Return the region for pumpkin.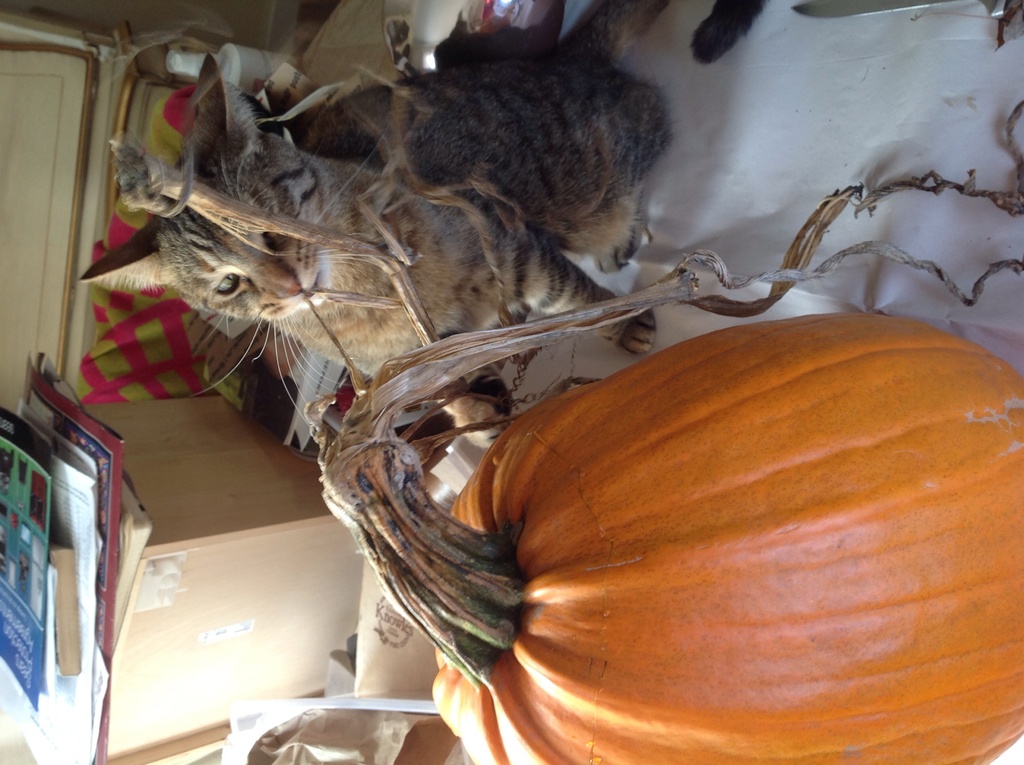
crop(311, 244, 1023, 764).
